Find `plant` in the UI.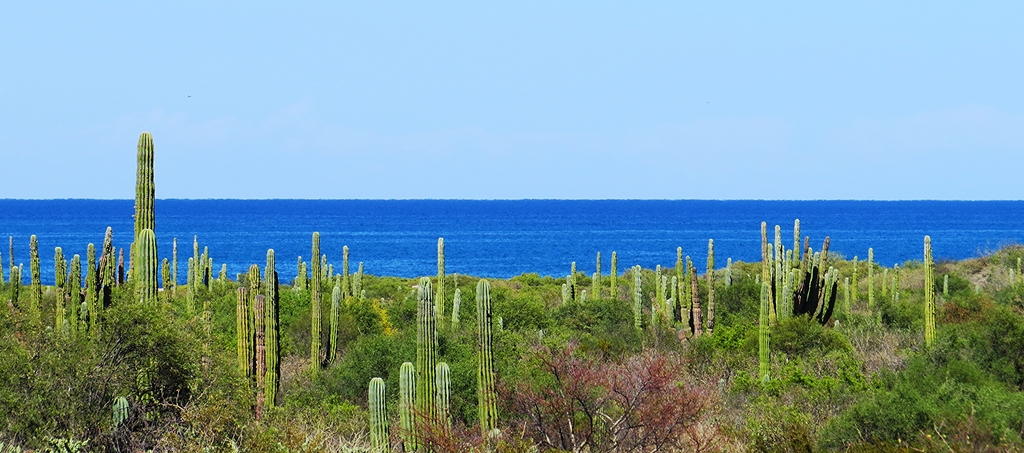
UI element at locate(433, 362, 450, 452).
